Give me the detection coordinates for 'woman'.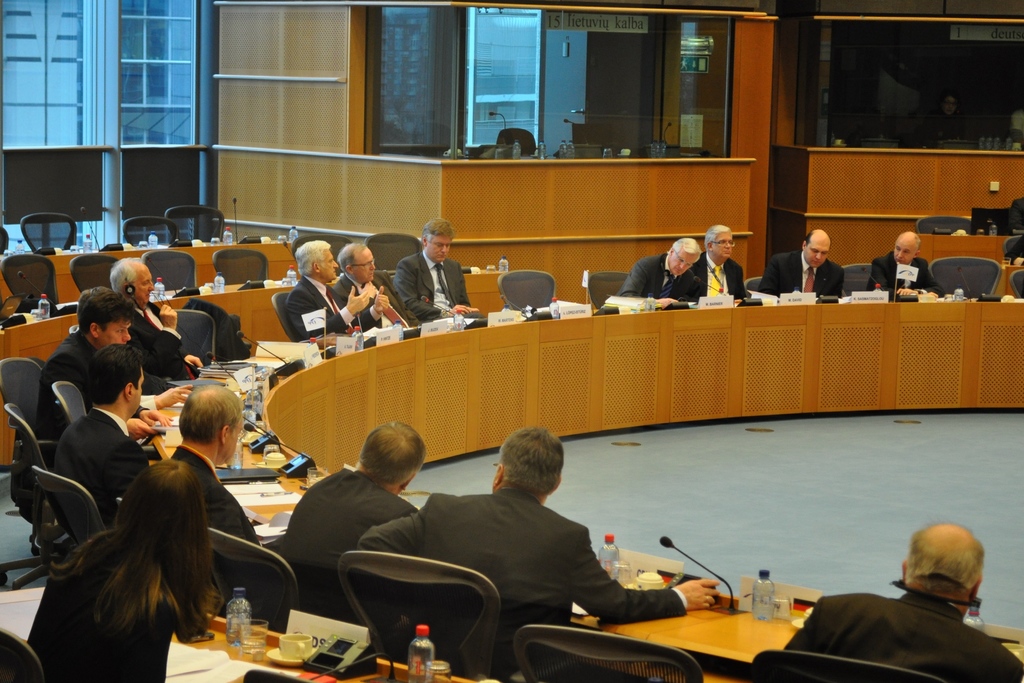
(25, 454, 220, 682).
